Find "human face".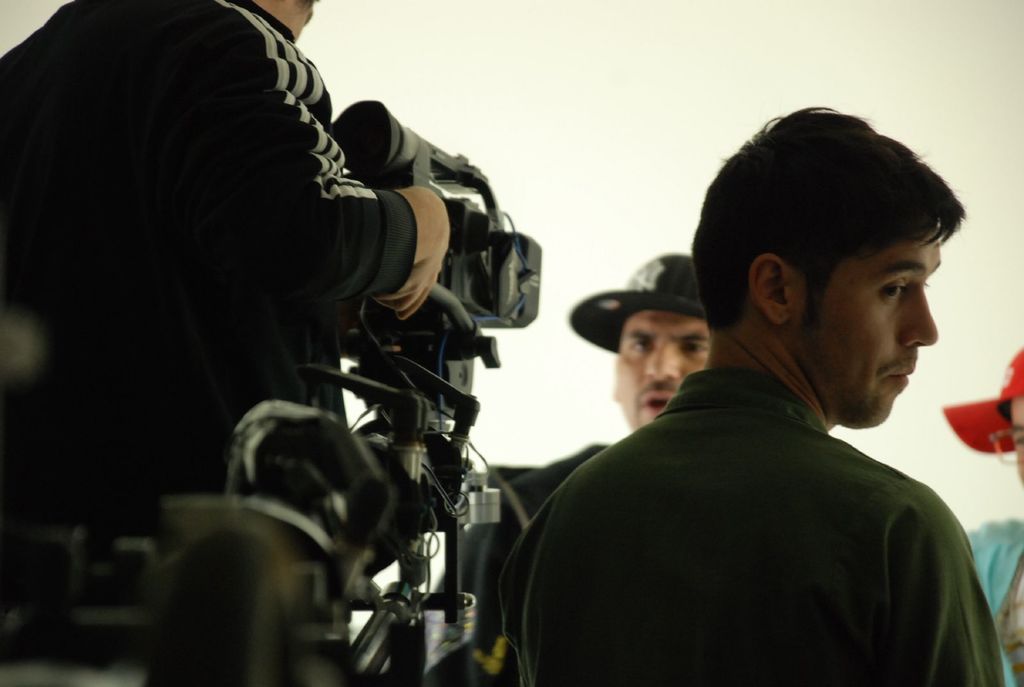
(left=824, top=232, right=943, bottom=430).
